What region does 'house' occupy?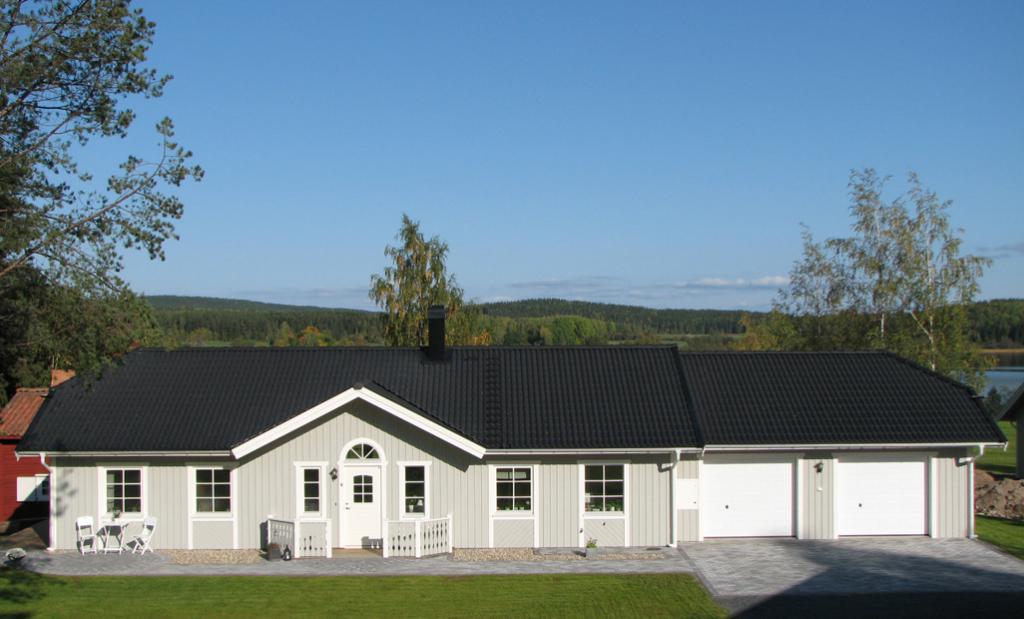
box(13, 305, 1014, 561).
